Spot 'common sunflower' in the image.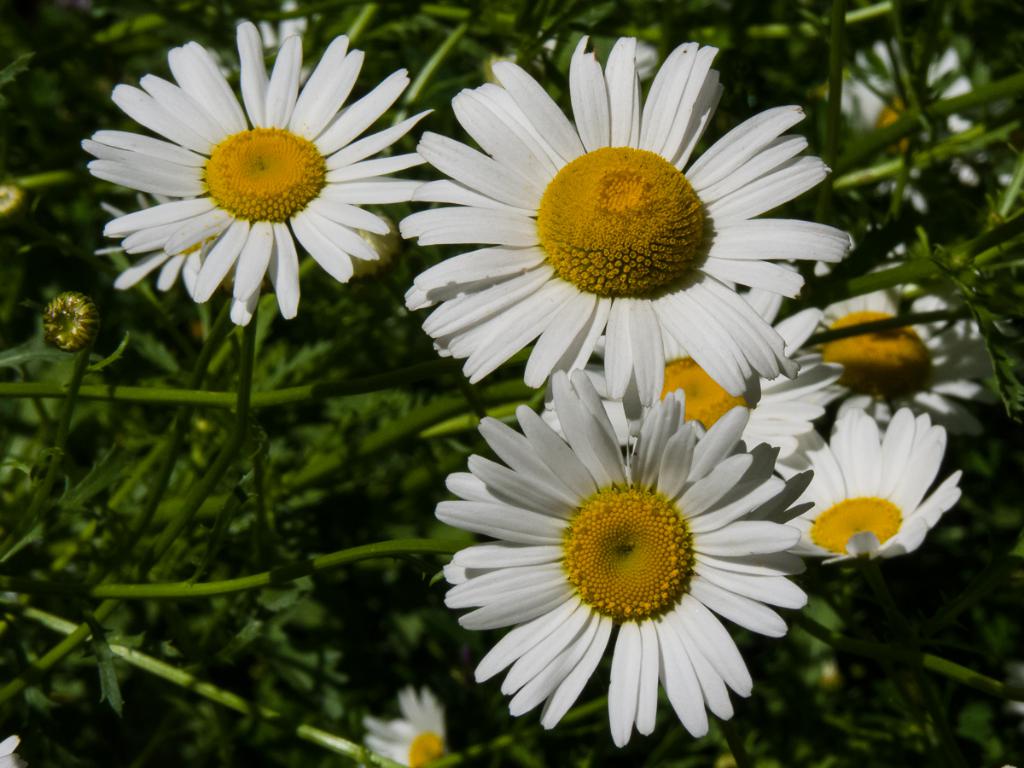
'common sunflower' found at 754,386,945,567.
